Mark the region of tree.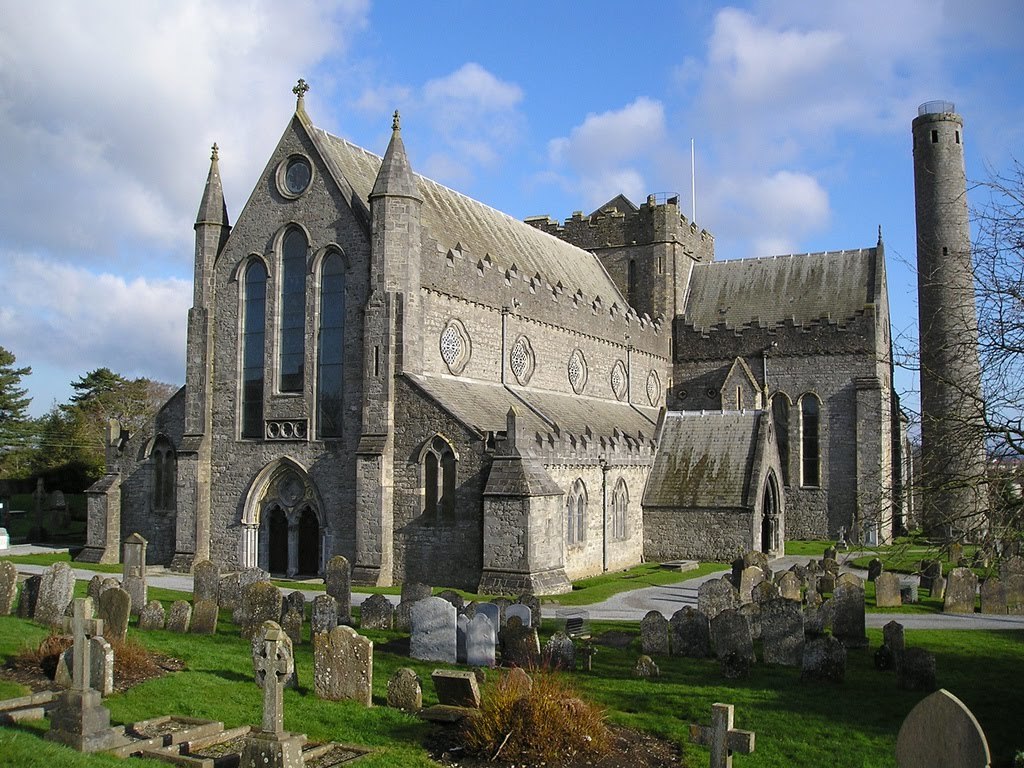
Region: {"left": 0, "top": 345, "right": 46, "bottom": 481}.
